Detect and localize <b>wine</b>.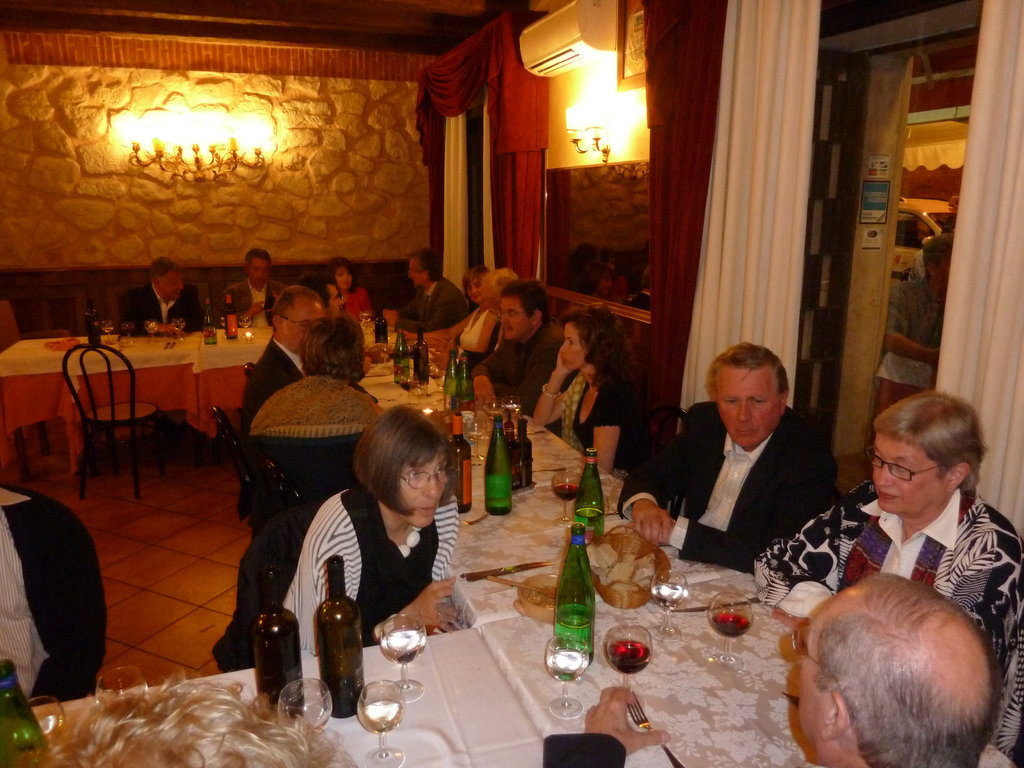
Localized at crop(550, 604, 598, 663).
